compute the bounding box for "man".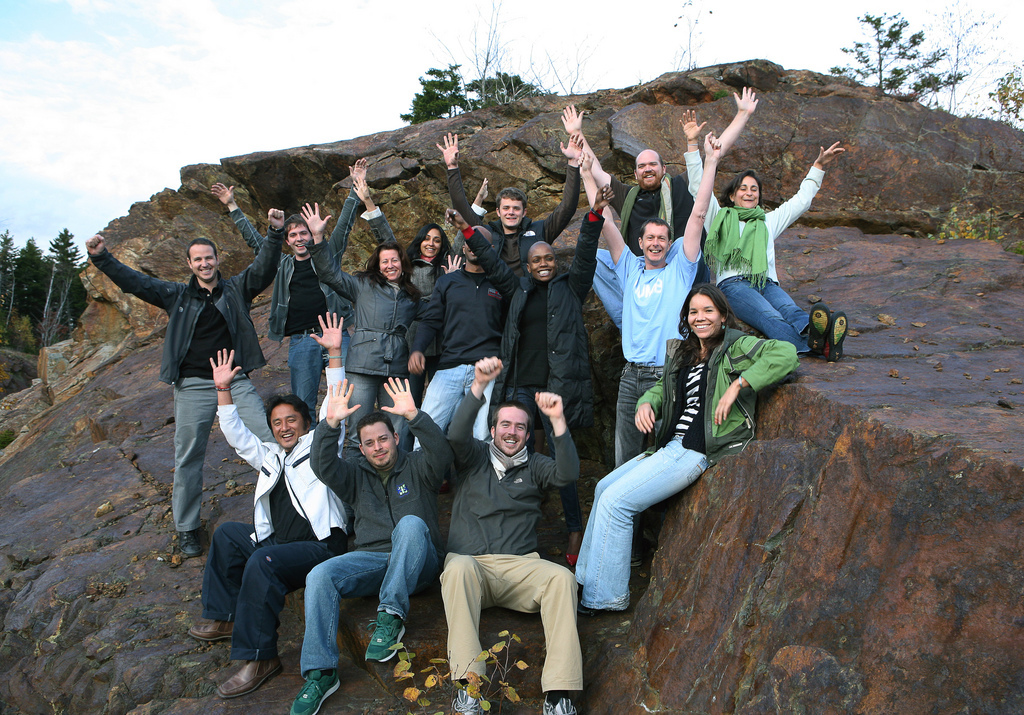
detection(559, 85, 764, 336).
